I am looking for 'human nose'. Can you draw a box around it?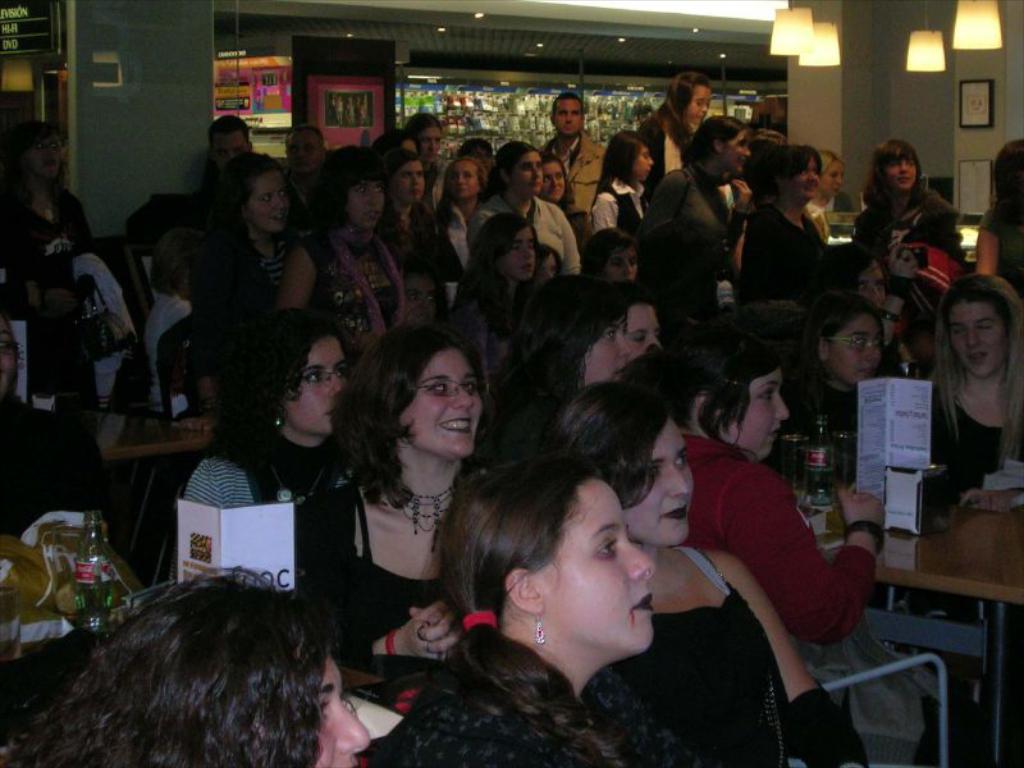
Sure, the bounding box is [273, 197, 284, 209].
